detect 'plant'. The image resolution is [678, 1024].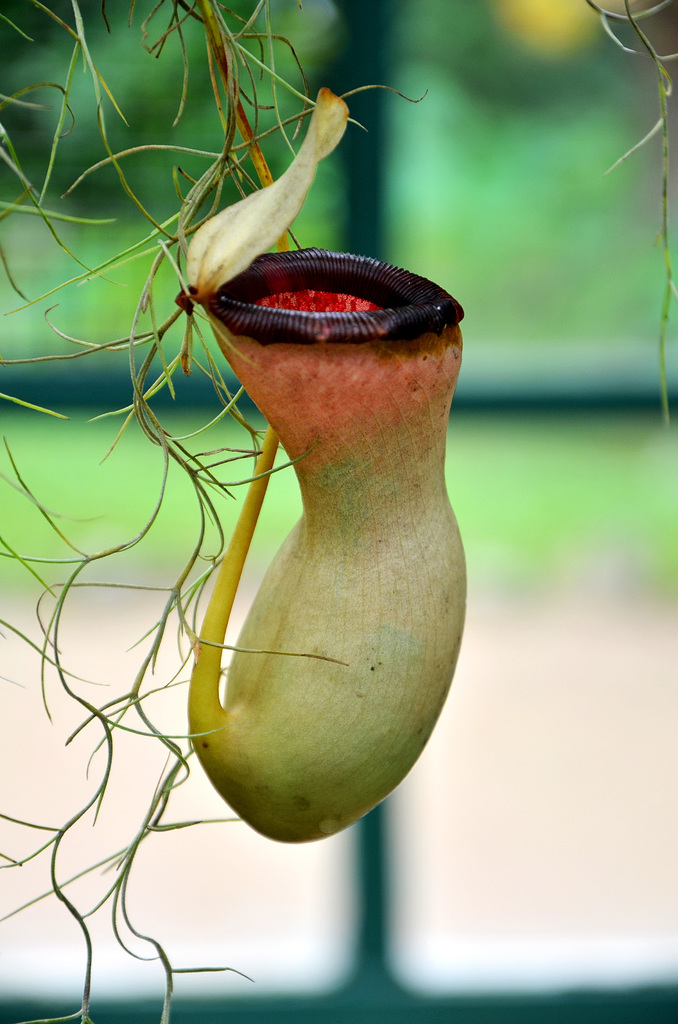
0/0/468/1023.
